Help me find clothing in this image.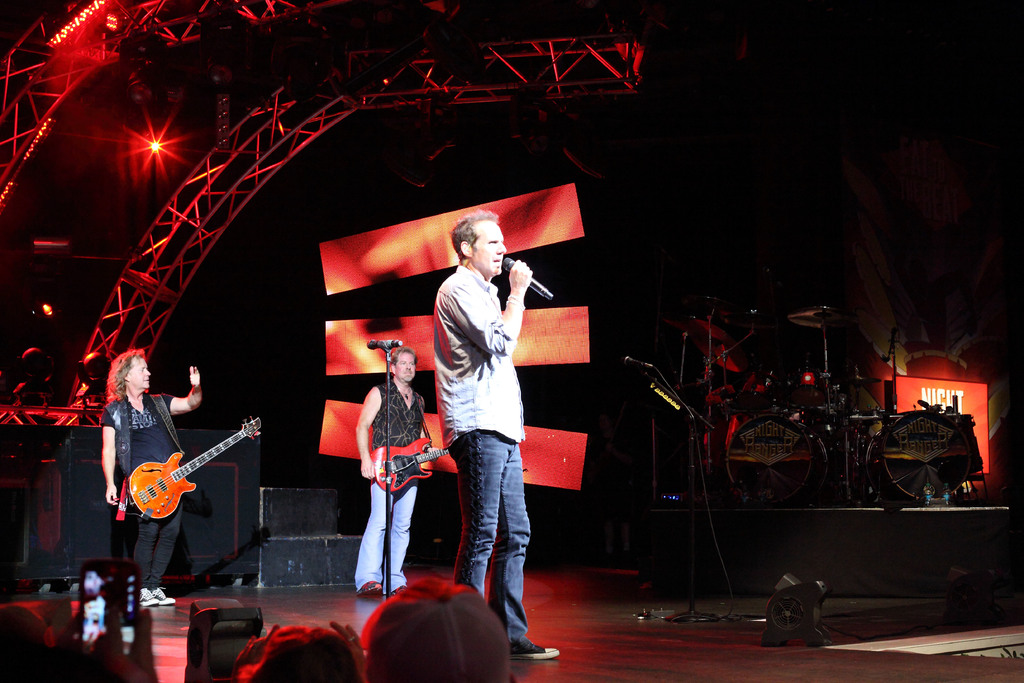
Found it: BBox(432, 263, 536, 654).
